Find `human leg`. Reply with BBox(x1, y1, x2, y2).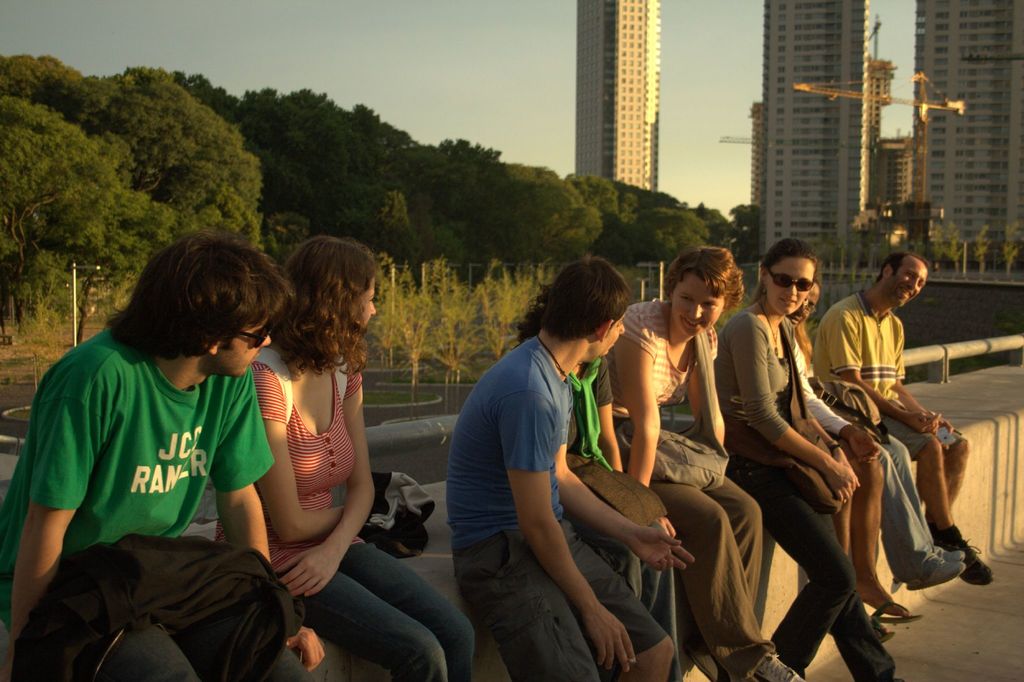
BBox(767, 440, 856, 671).
